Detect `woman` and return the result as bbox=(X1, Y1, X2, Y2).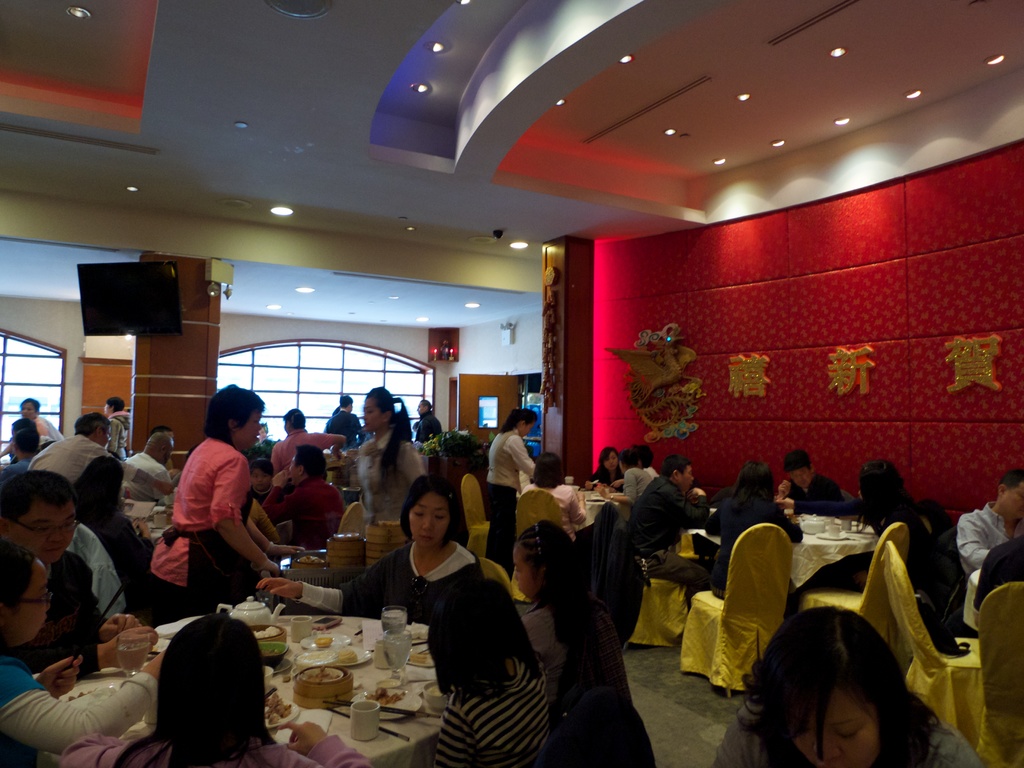
bbox=(59, 615, 370, 767).
